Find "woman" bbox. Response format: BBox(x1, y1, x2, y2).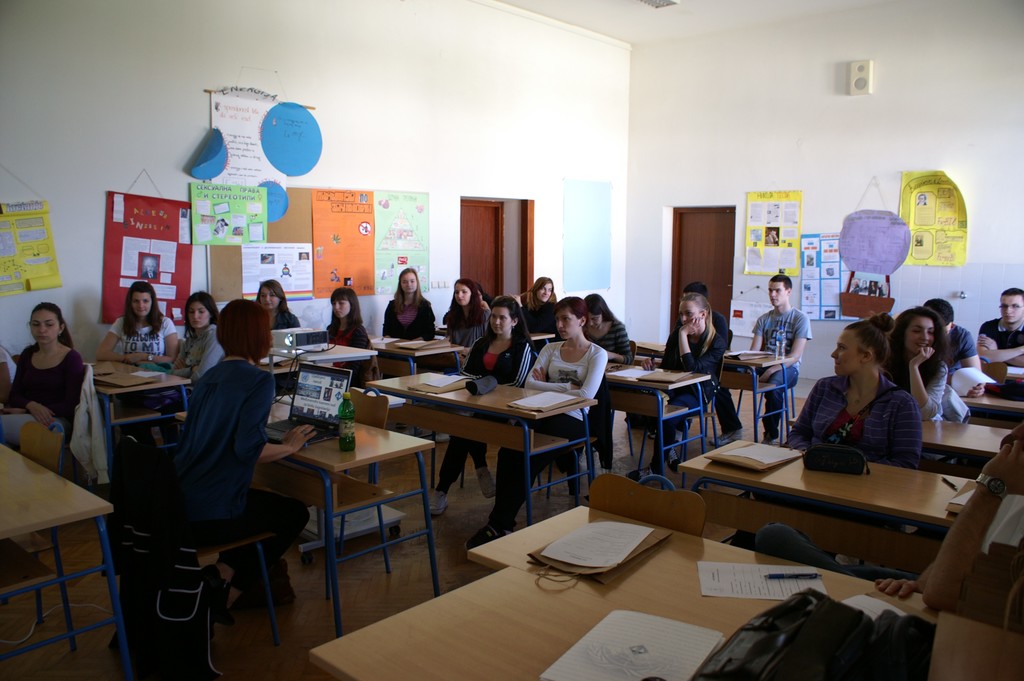
BBox(581, 291, 628, 361).
